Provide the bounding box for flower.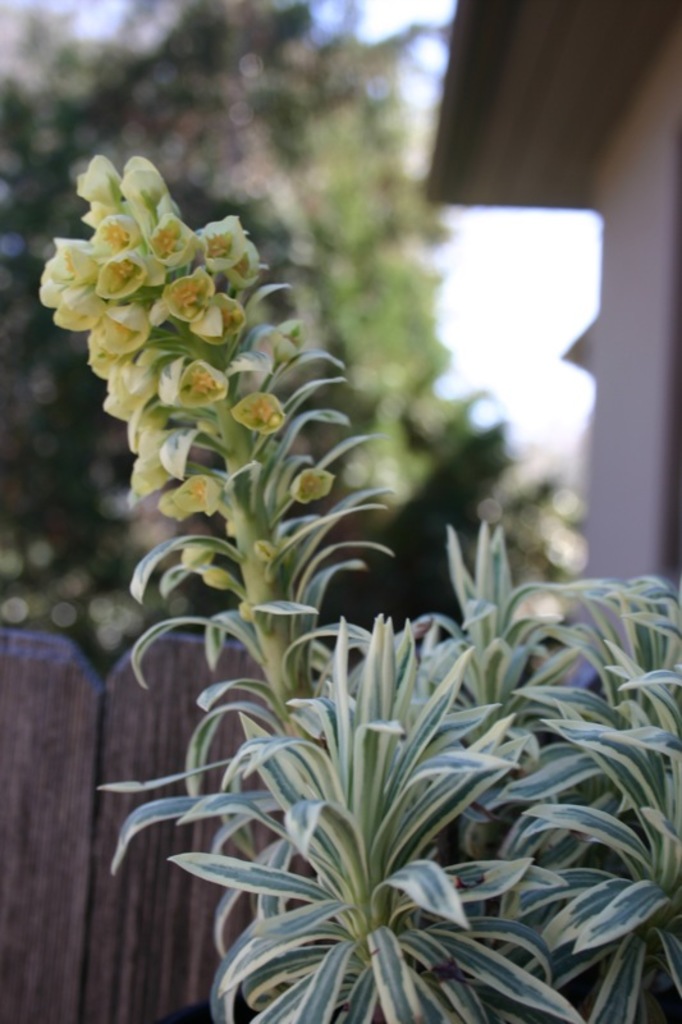
rect(139, 260, 219, 344).
